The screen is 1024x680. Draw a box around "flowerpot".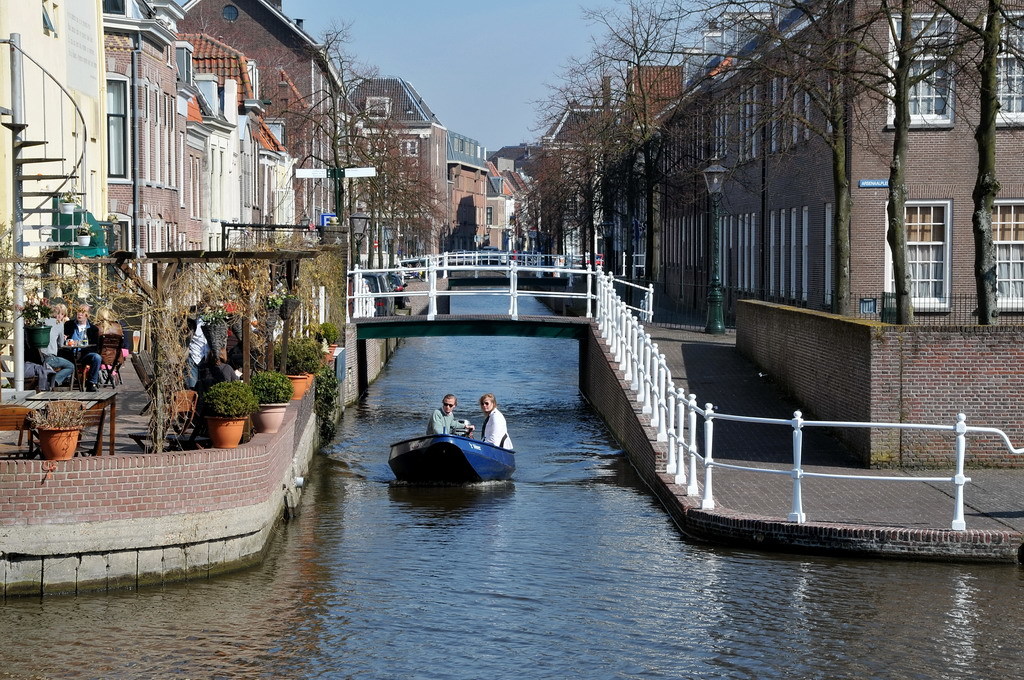
251,401,289,438.
